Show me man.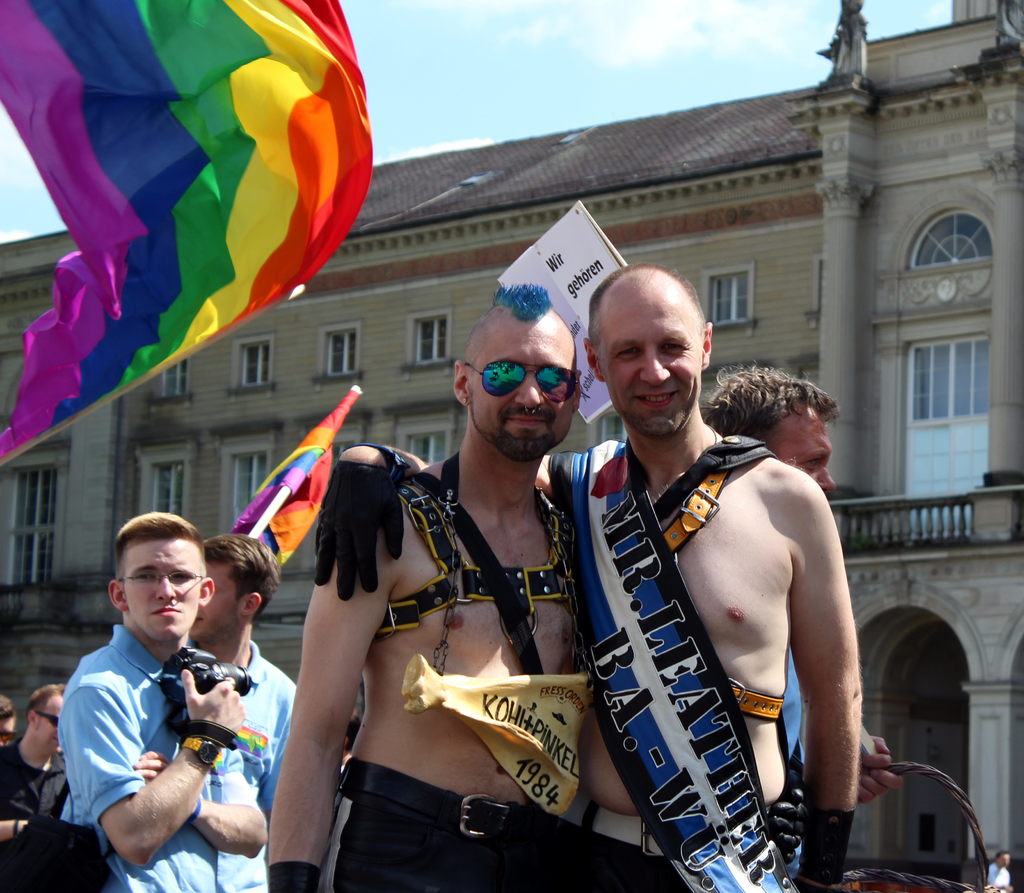
man is here: <bbox>186, 533, 296, 824</bbox>.
